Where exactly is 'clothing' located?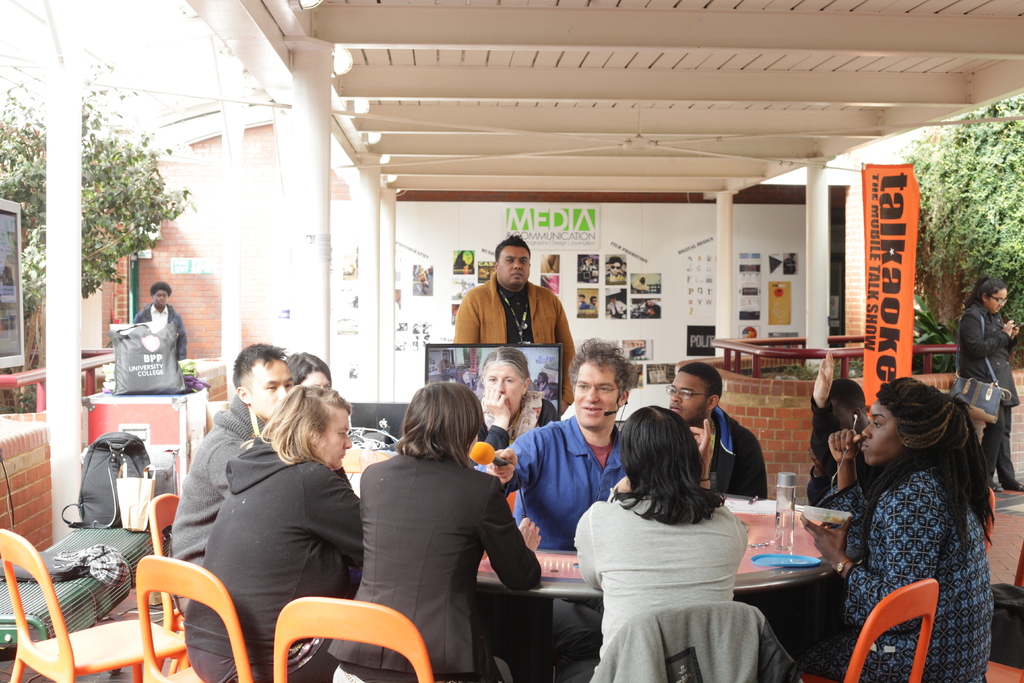
Its bounding box is rect(781, 253, 797, 275).
